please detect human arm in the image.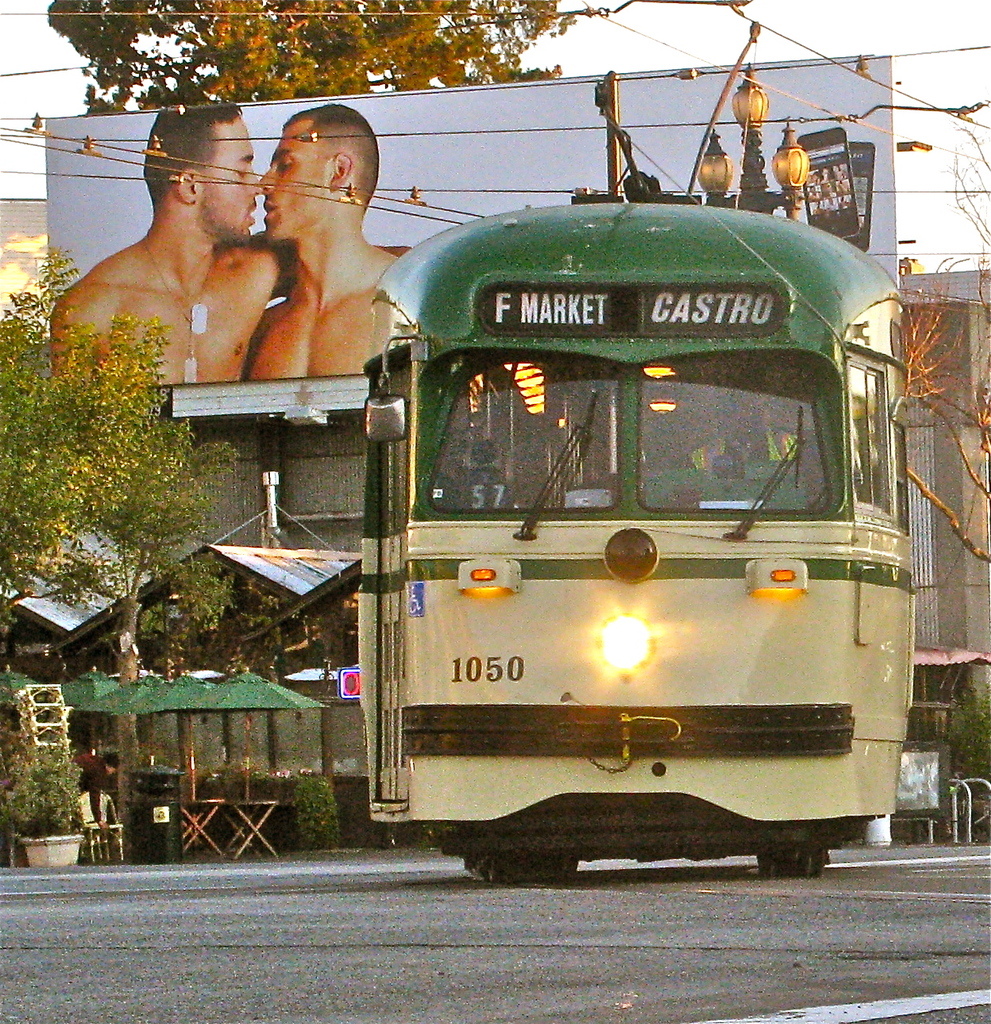
Rect(266, 245, 414, 303).
